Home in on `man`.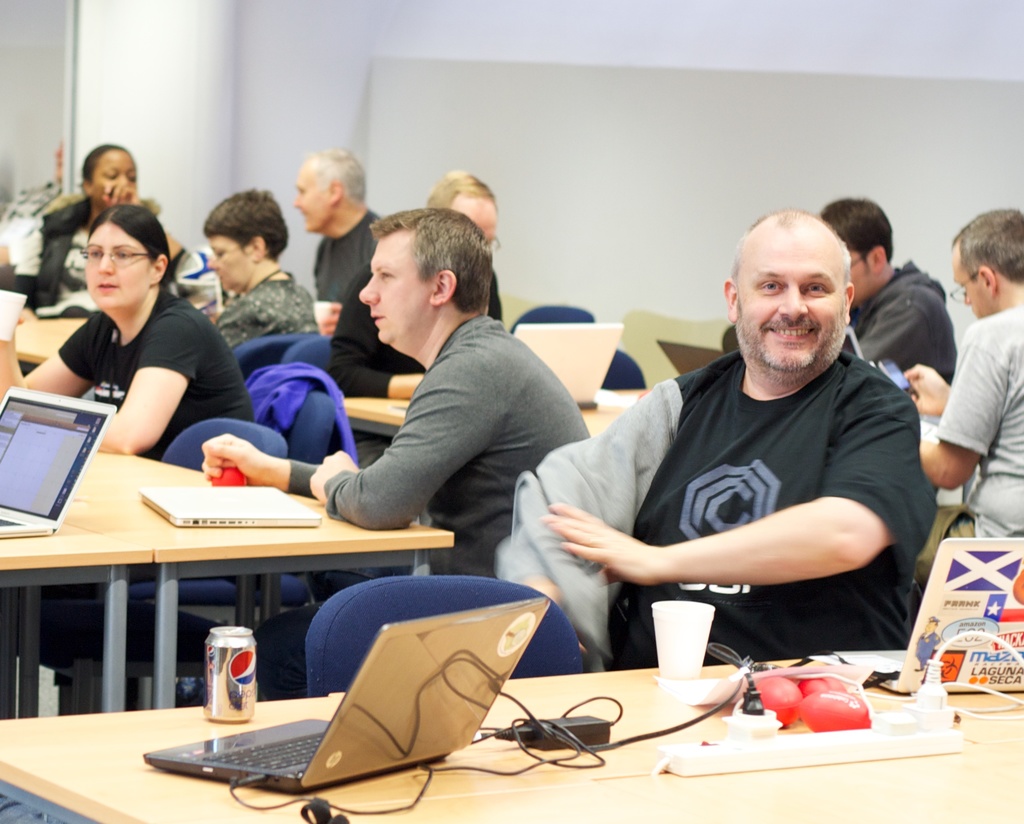
Homed in at <bbox>200, 207, 591, 696</bbox>.
